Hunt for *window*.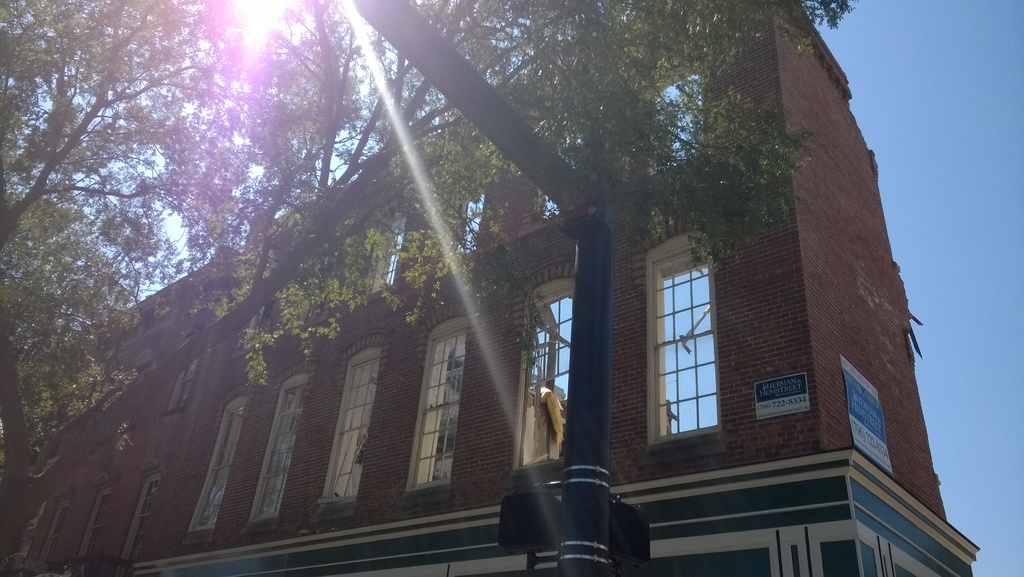
Hunted down at [x1=72, y1=488, x2=113, y2=562].
